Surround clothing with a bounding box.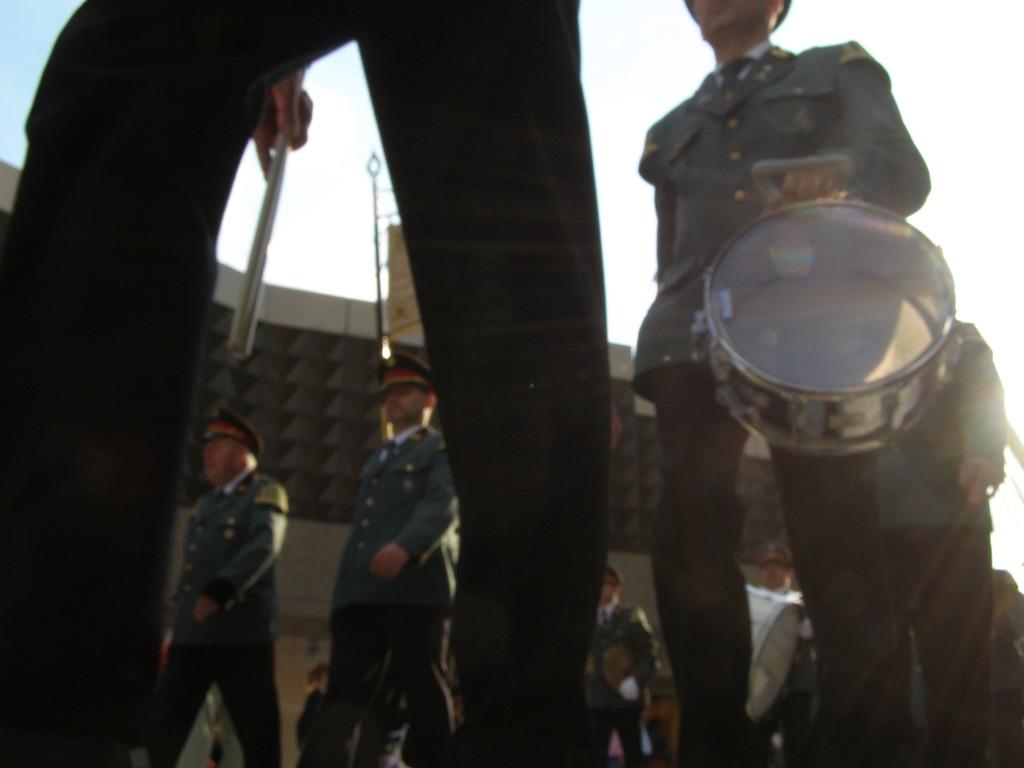
bbox=(141, 465, 324, 766).
